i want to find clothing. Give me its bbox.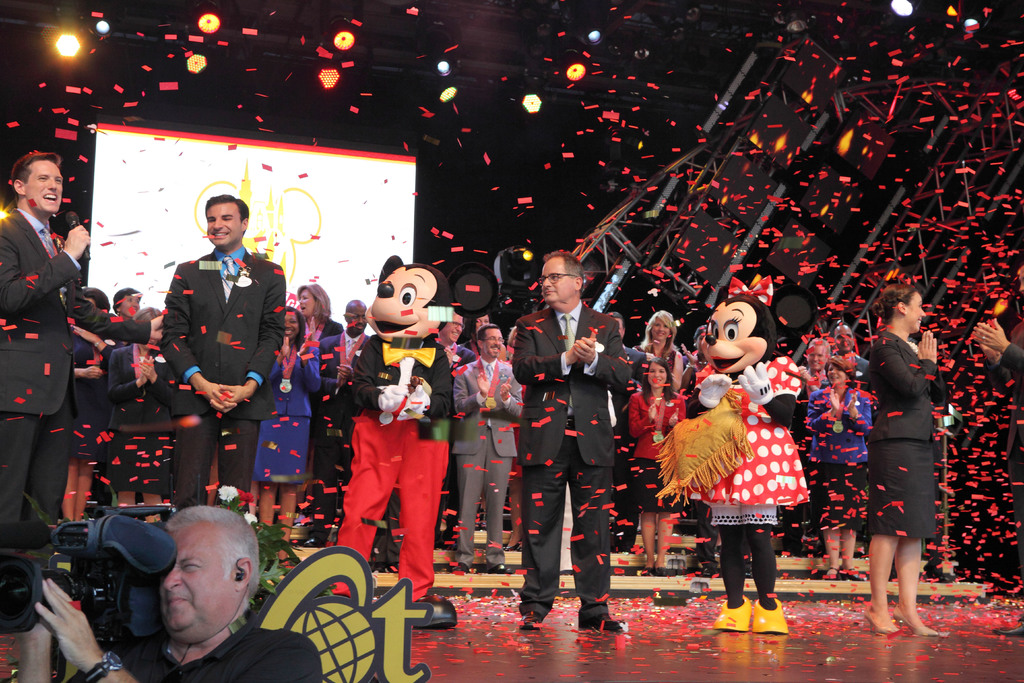
[x1=138, y1=237, x2=289, y2=514].
